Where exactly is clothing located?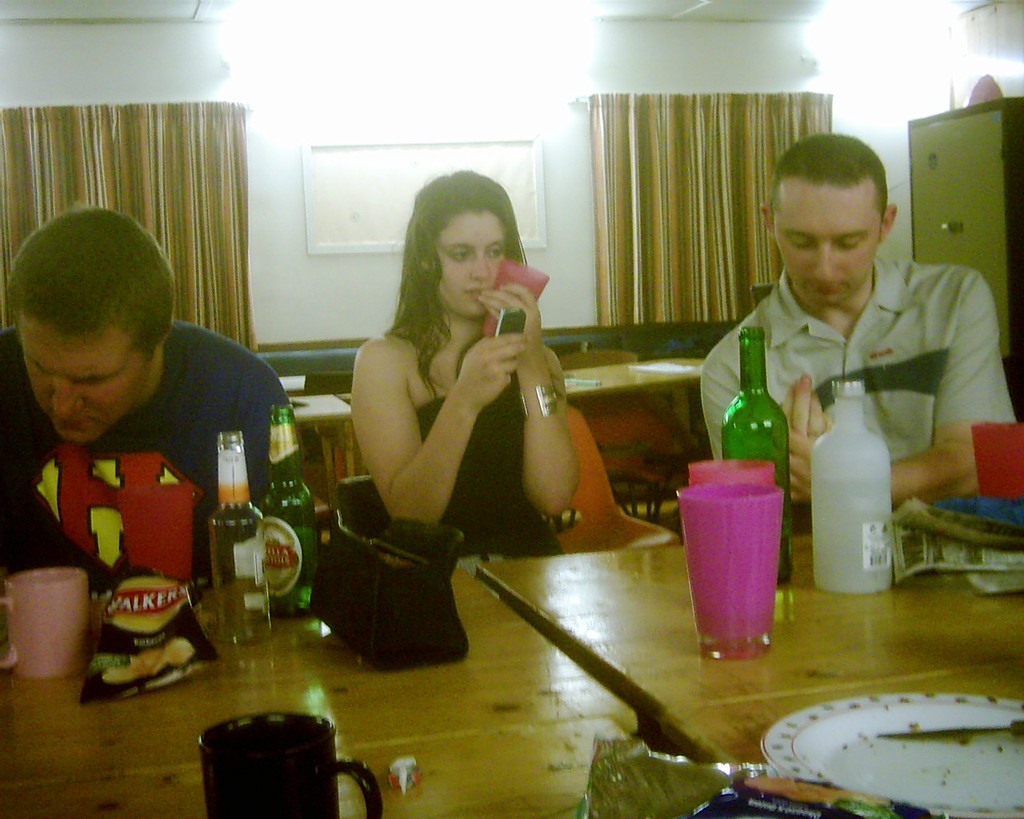
Its bounding box is crop(692, 275, 1010, 509).
